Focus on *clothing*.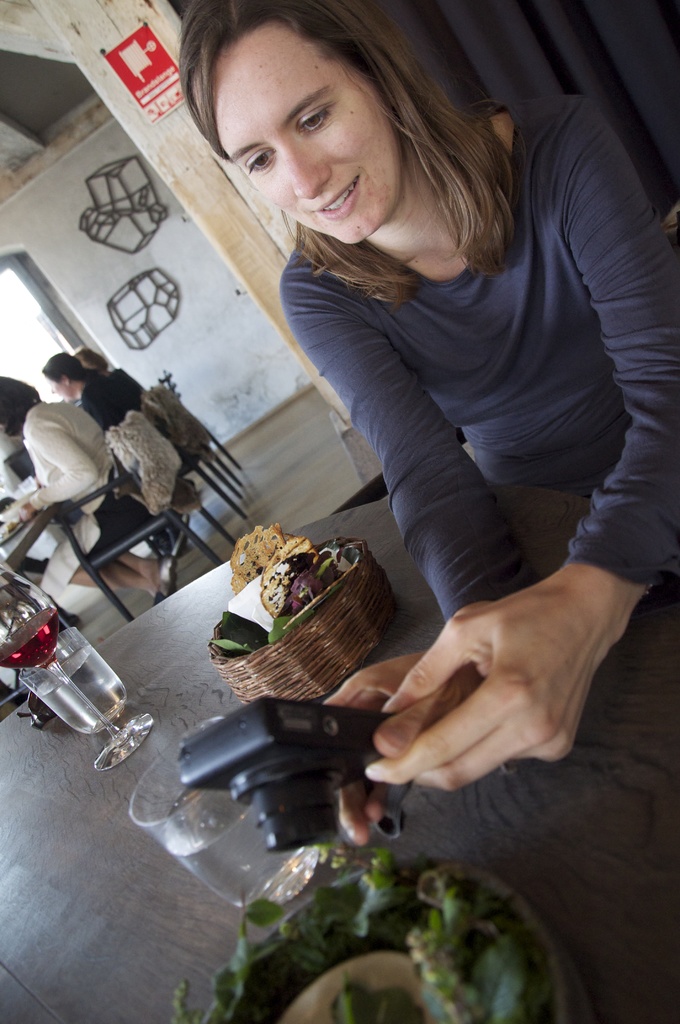
Focused at [left=107, top=365, right=145, bottom=406].
